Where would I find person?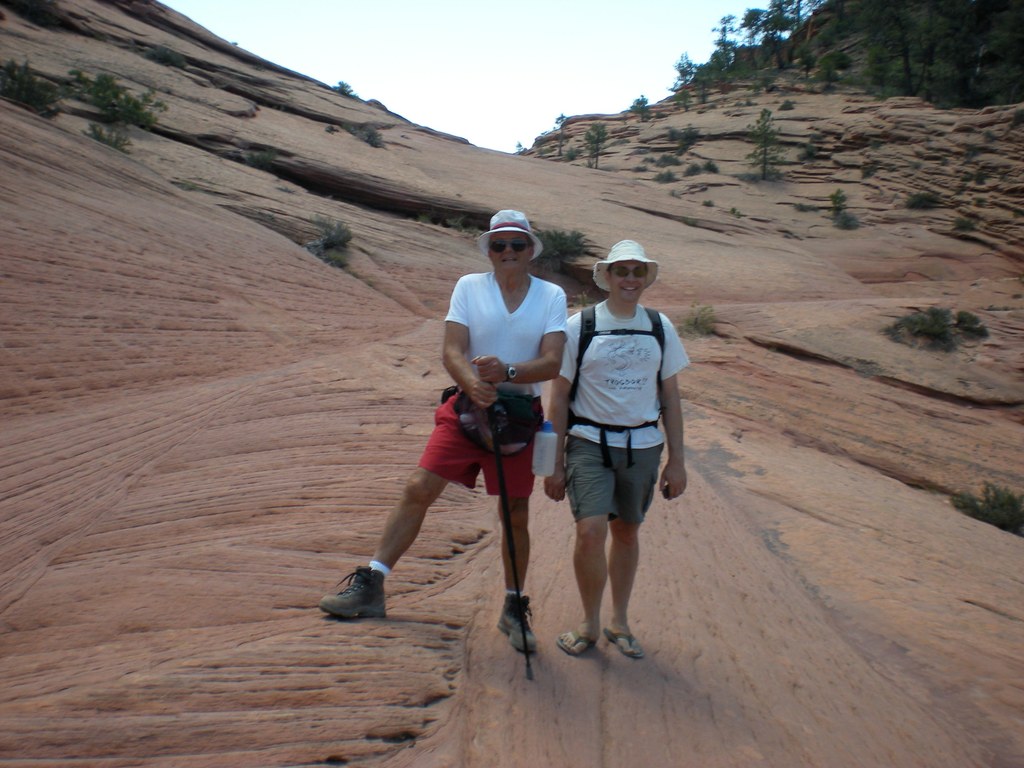
At bbox=(544, 264, 693, 661).
